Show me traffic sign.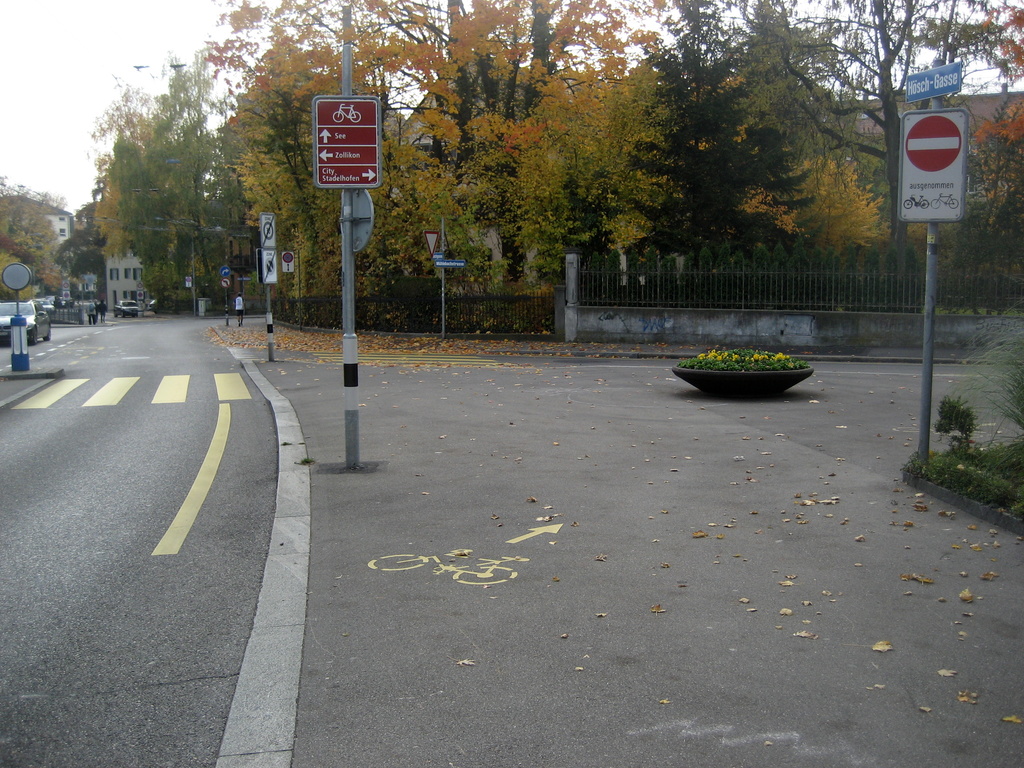
traffic sign is here: [x1=262, y1=213, x2=276, y2=246].
